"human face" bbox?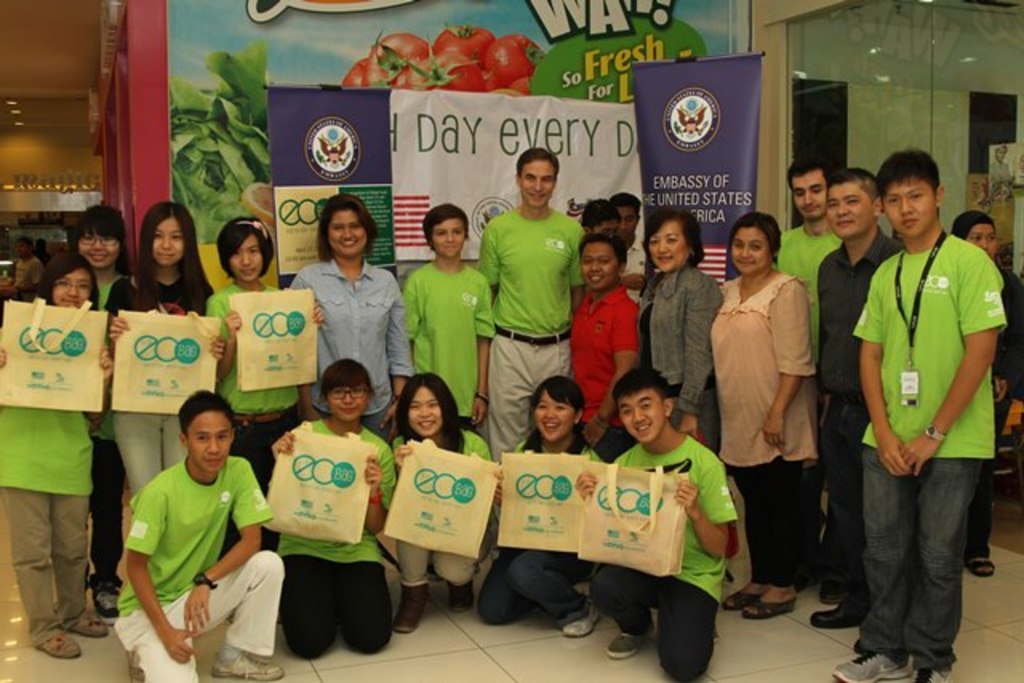
bbox=(325, 384, 365, 419)
